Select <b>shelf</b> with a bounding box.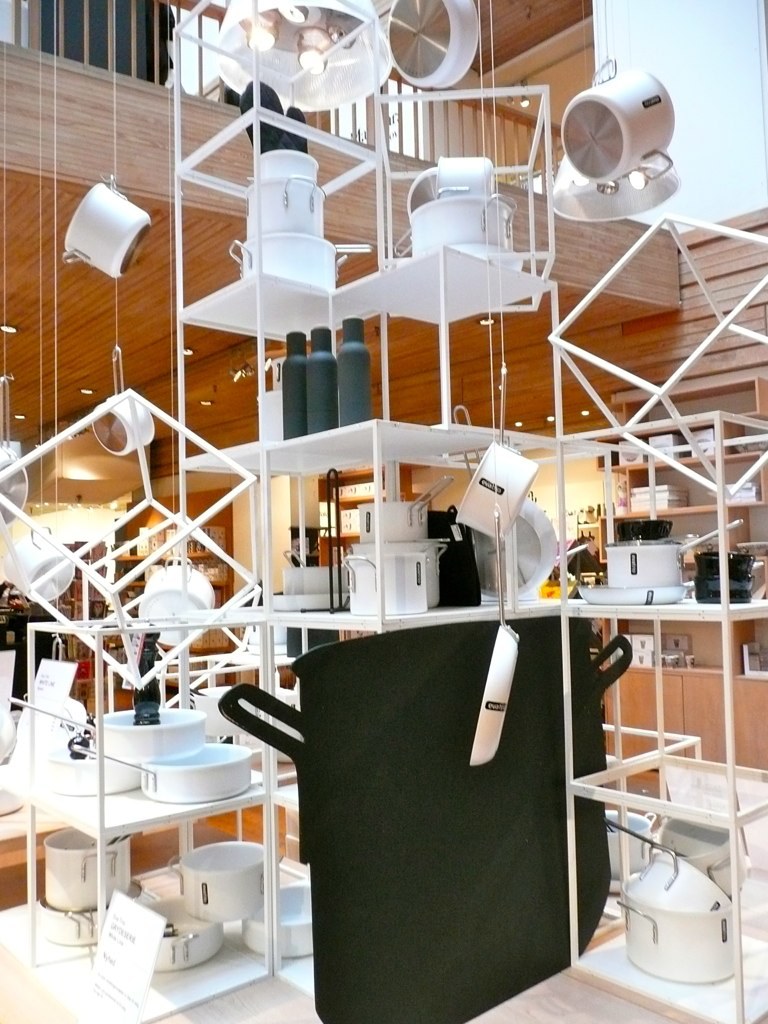
321 518 372 539.
